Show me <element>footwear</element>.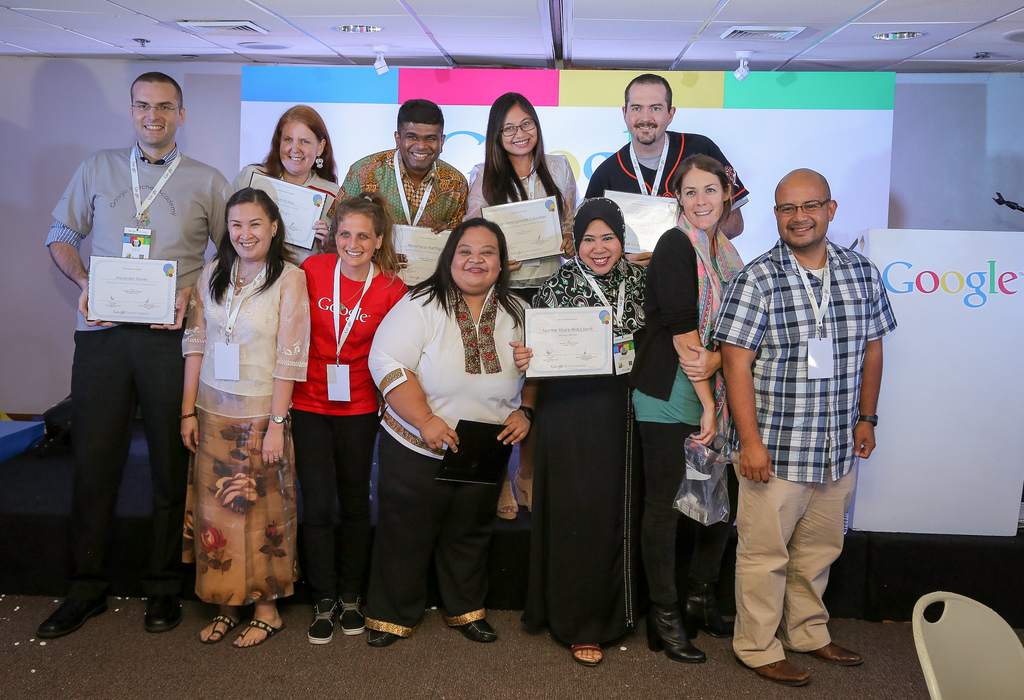
<element>footwear</element> is here: x1=197, y1=607, x2=241, y2=642.
